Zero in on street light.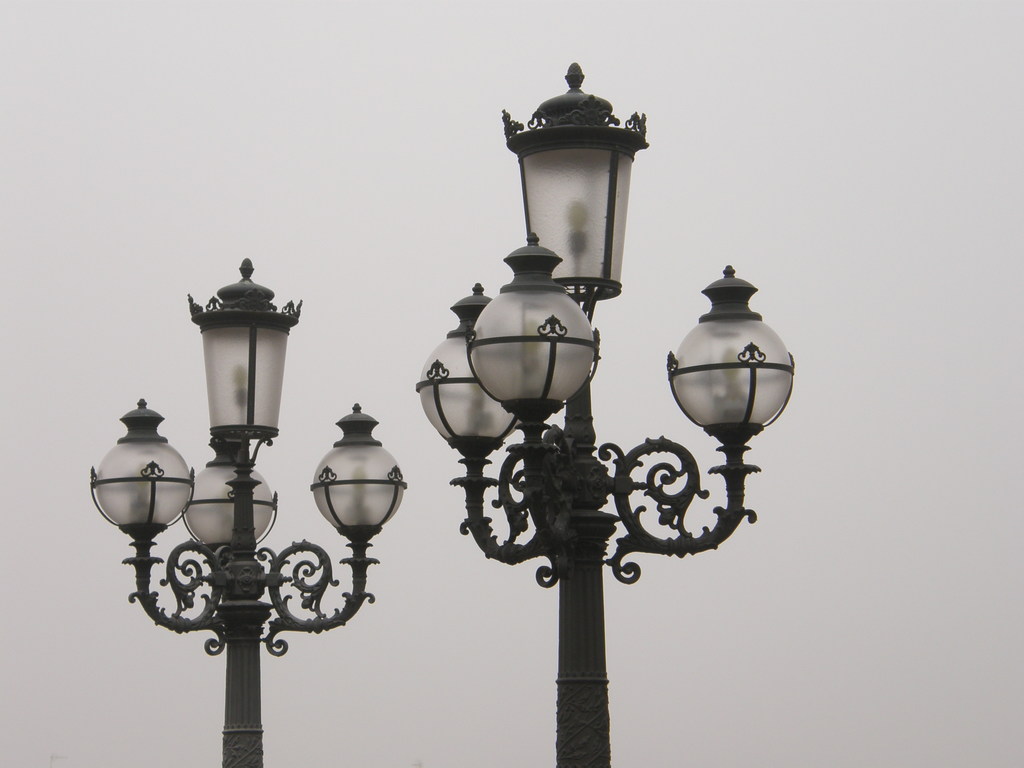
Zeroed in: crop(96, 231, 330, 767).
